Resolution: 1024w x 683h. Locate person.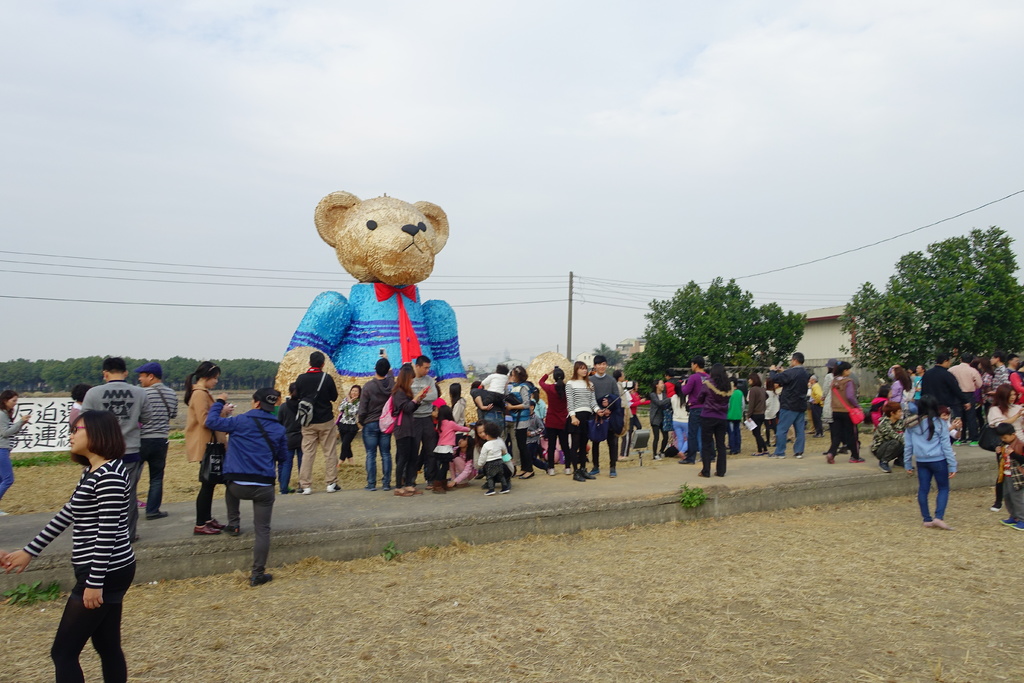
{"x1": 1, "y1": 413, "x2": 140, "y2": 682}.
